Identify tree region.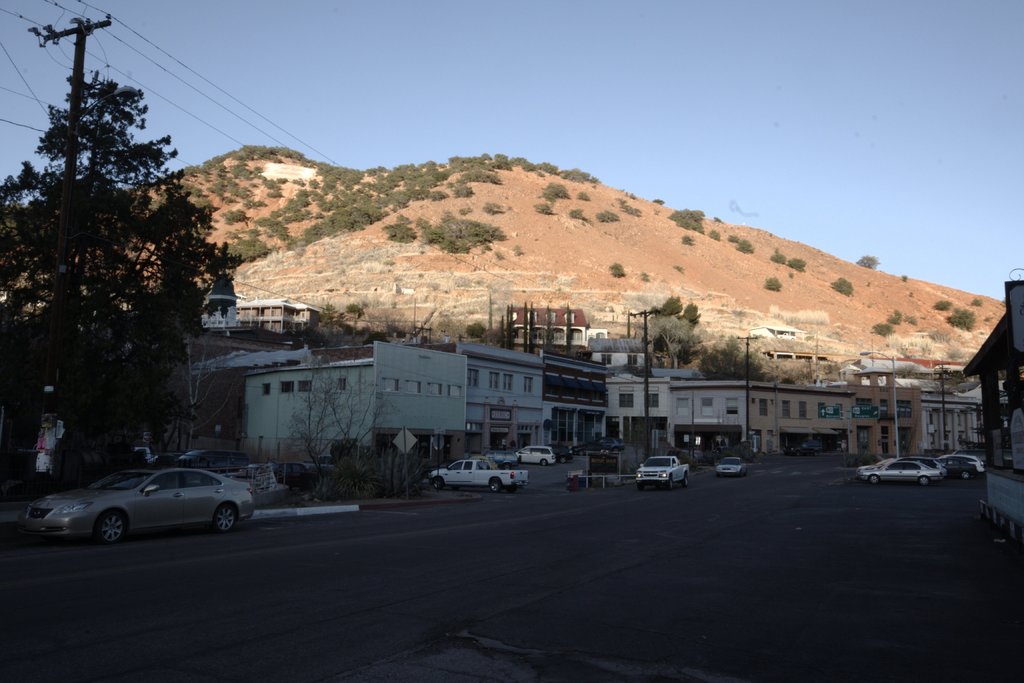
Region: rect(220, 207, 247, 226).
